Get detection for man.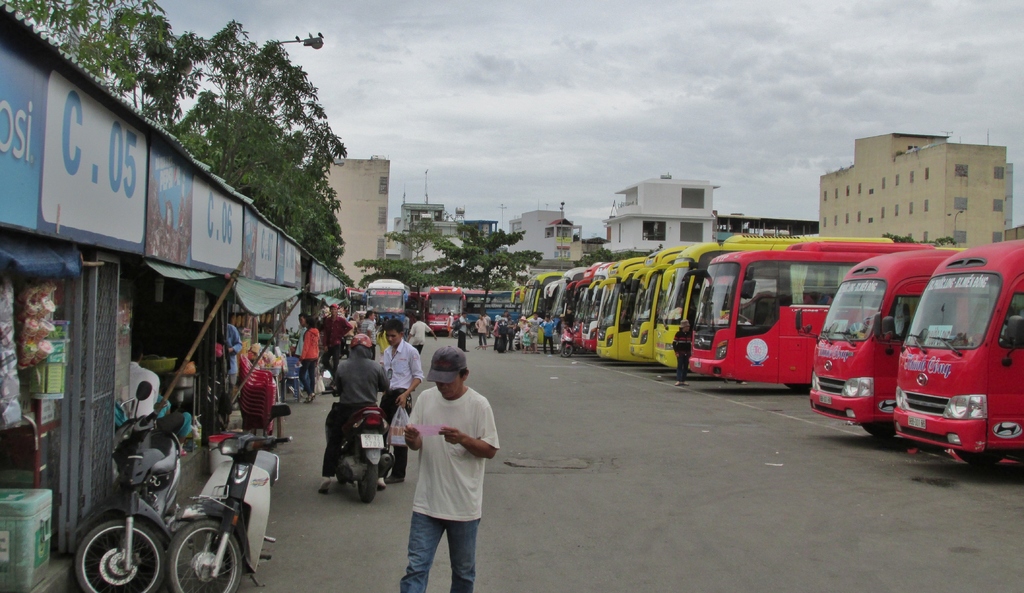
Detection: left=129, top=347, right=160, bottom=420.
